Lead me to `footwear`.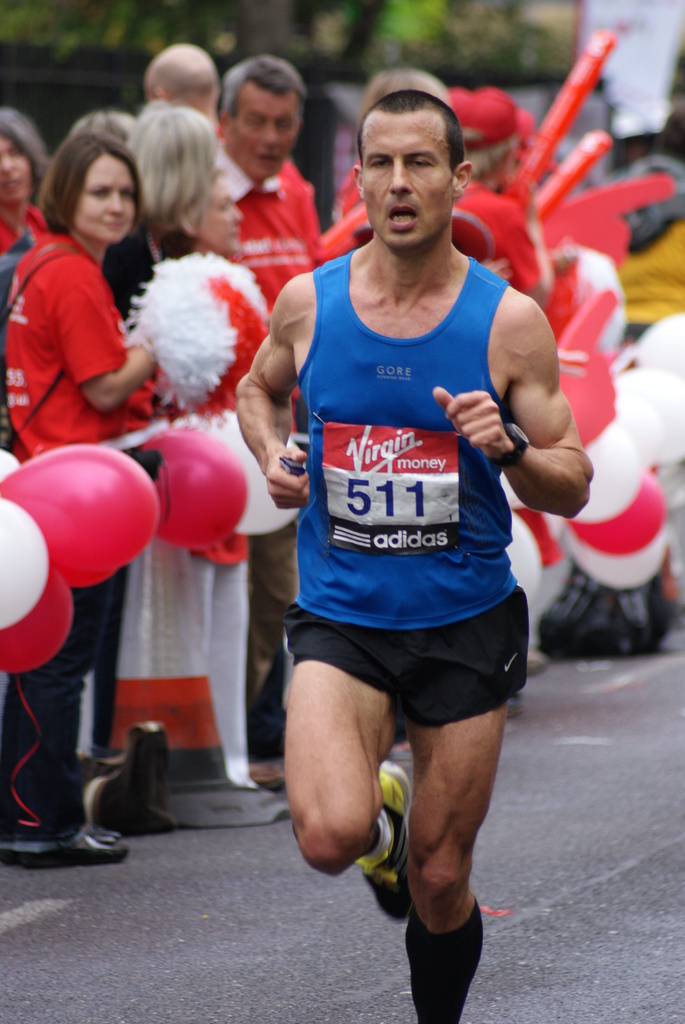
Lead to [372, 764, 406, 914].
